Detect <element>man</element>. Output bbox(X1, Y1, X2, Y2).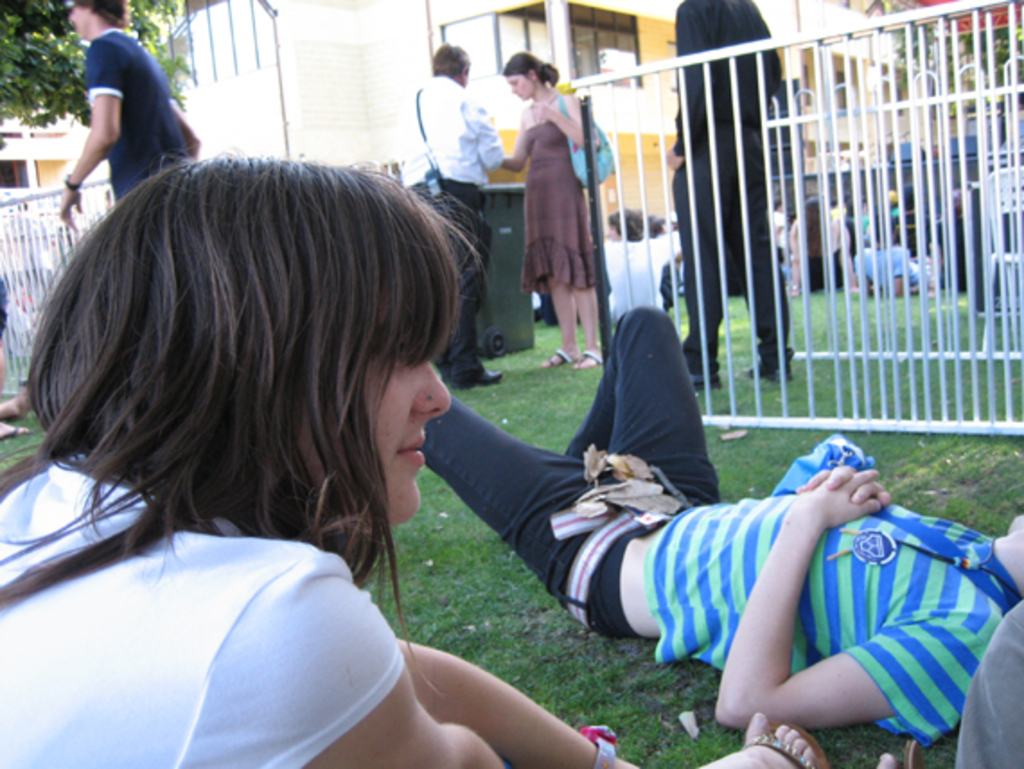
bbox(395, 36, 510, 386).
